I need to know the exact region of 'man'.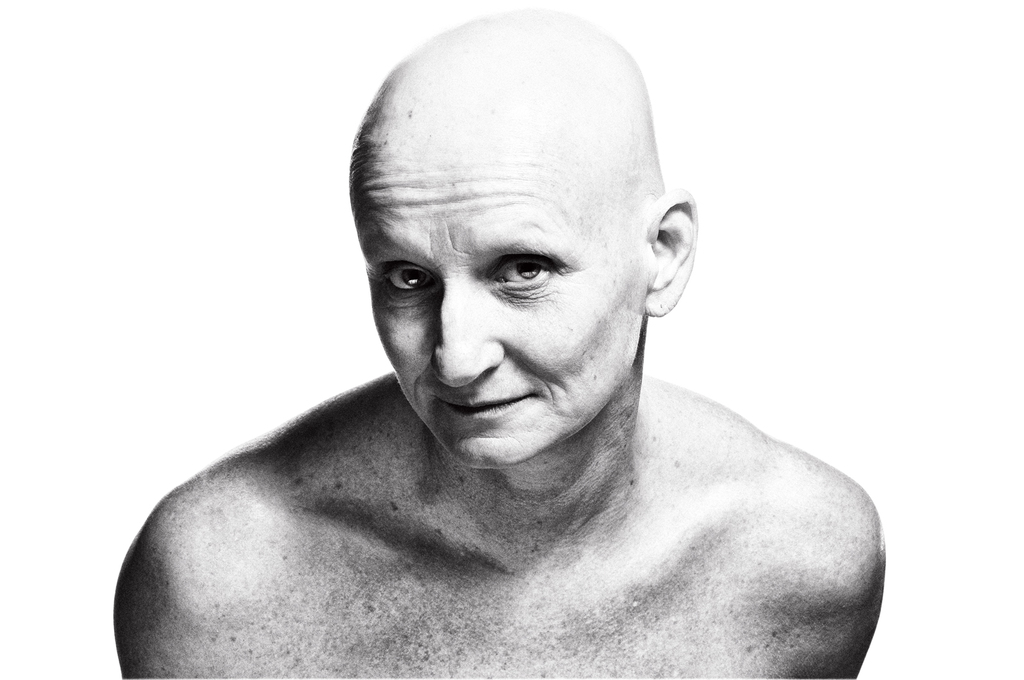
Region: Rect(110, 0, 893, 679).
